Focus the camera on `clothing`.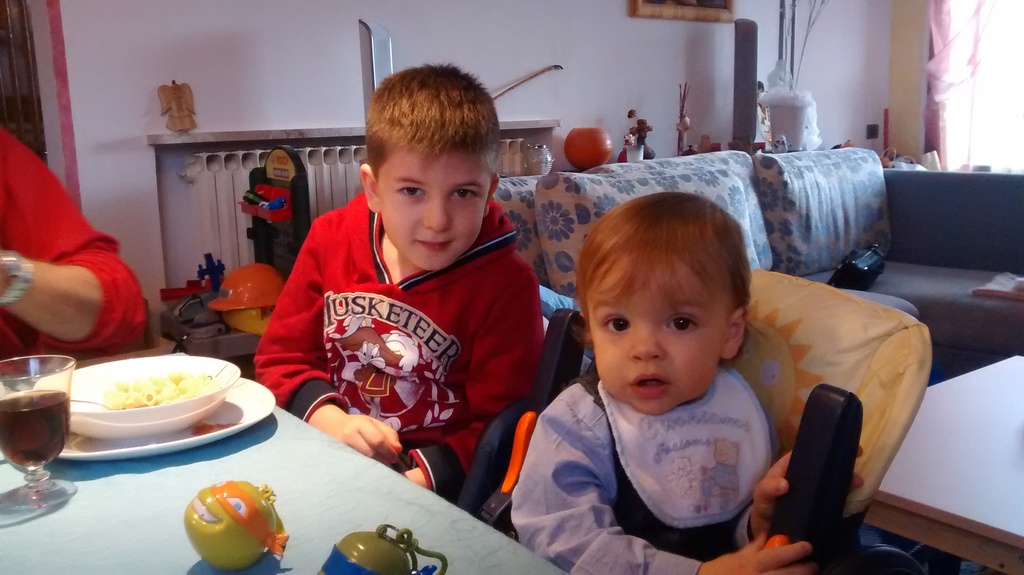
Focus region: x1=249 y1=154 x2=551 y2=472.
